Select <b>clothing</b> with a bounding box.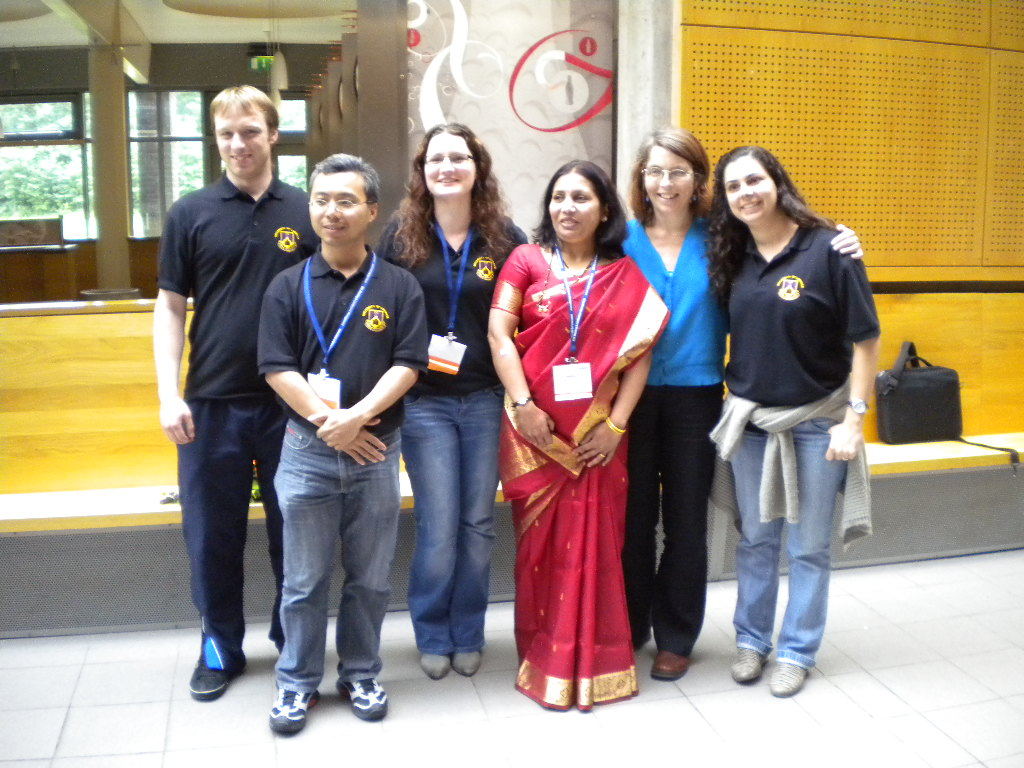
region(504, 230, 660, 677).
